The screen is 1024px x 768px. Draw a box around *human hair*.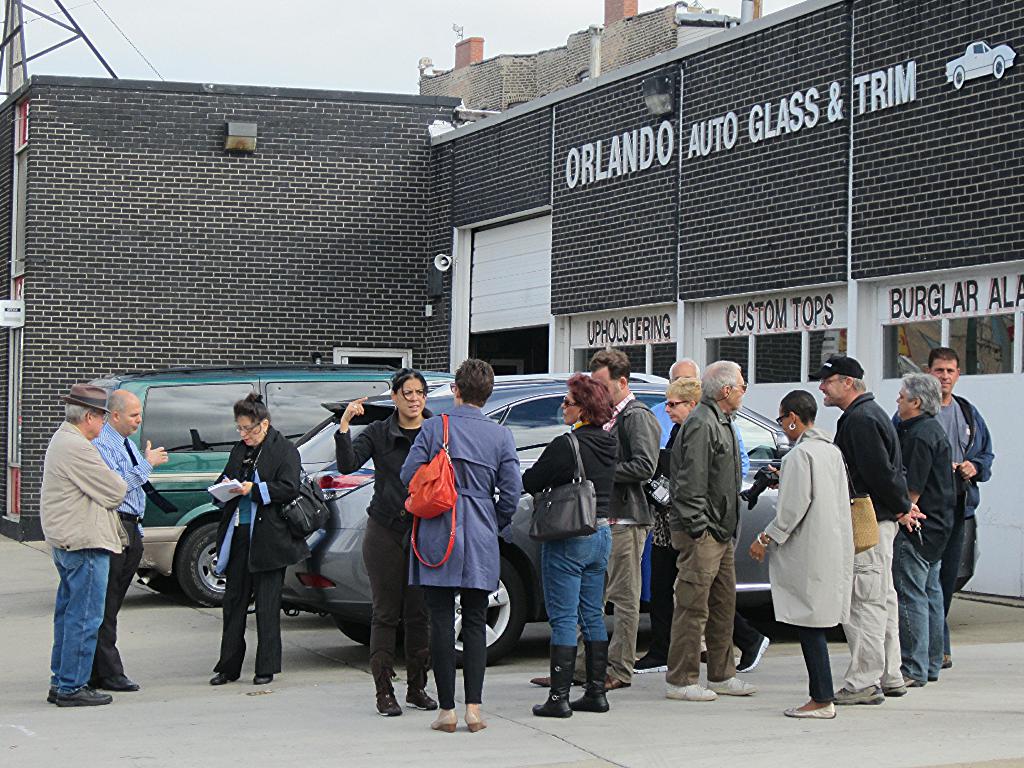
bbox=[702, 359, 743, 400].
